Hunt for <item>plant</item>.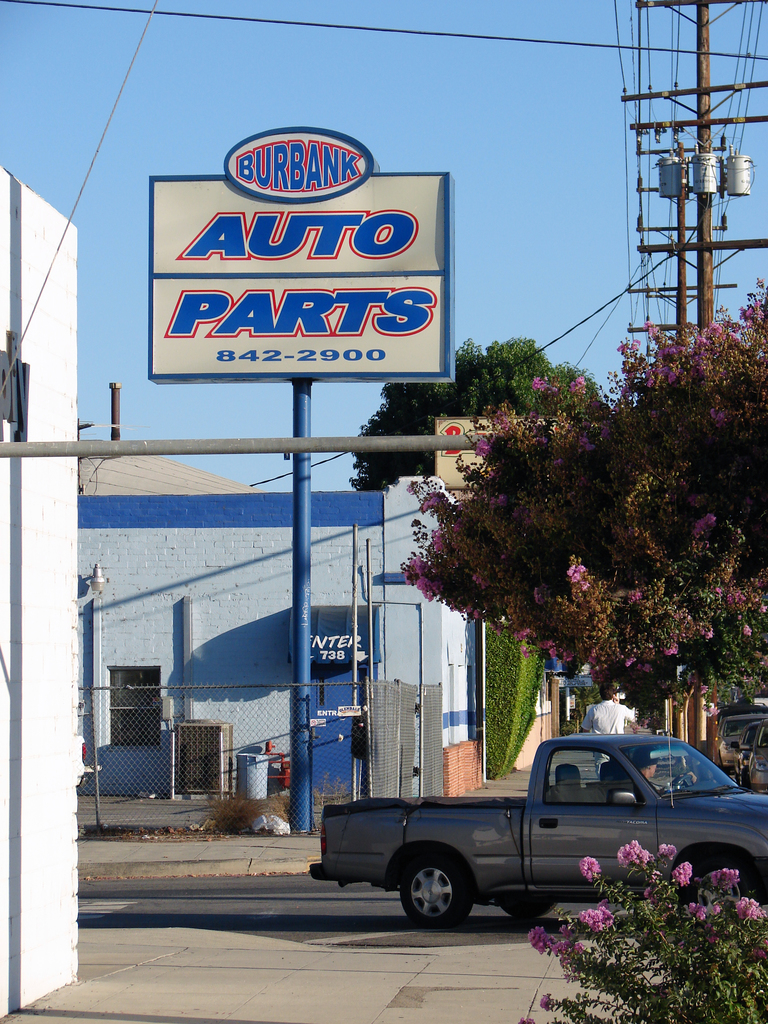
Hunted down at detection(525, 836, 767, 1023).
